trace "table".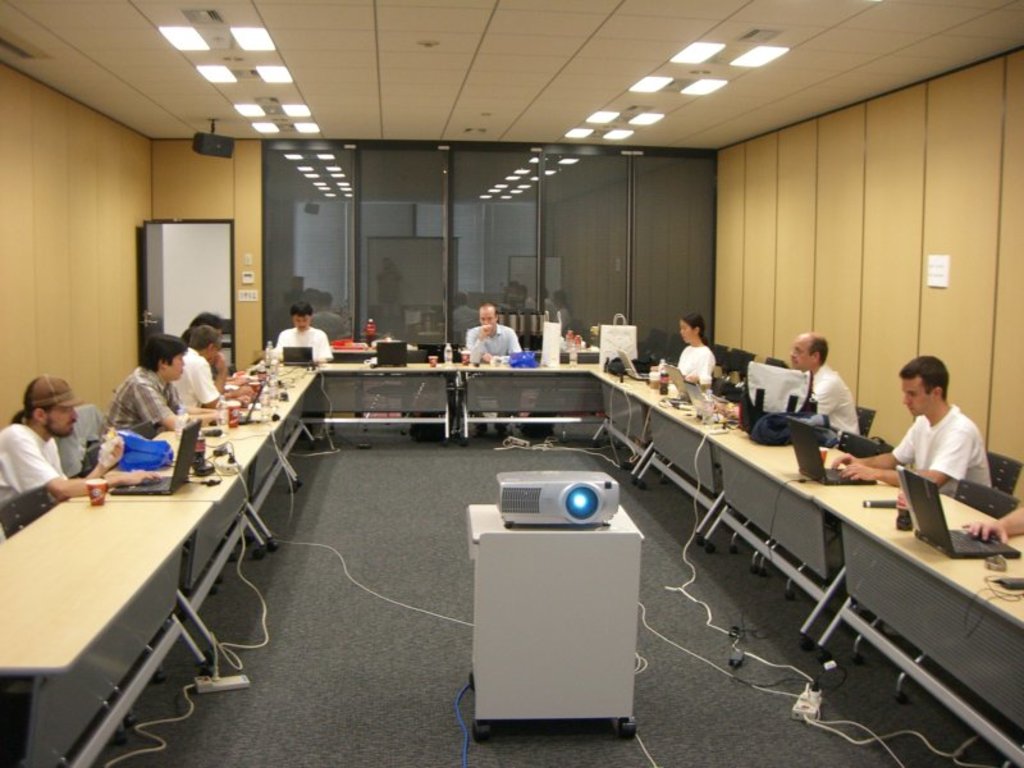
Traced to 319, 353, 460, 429.
